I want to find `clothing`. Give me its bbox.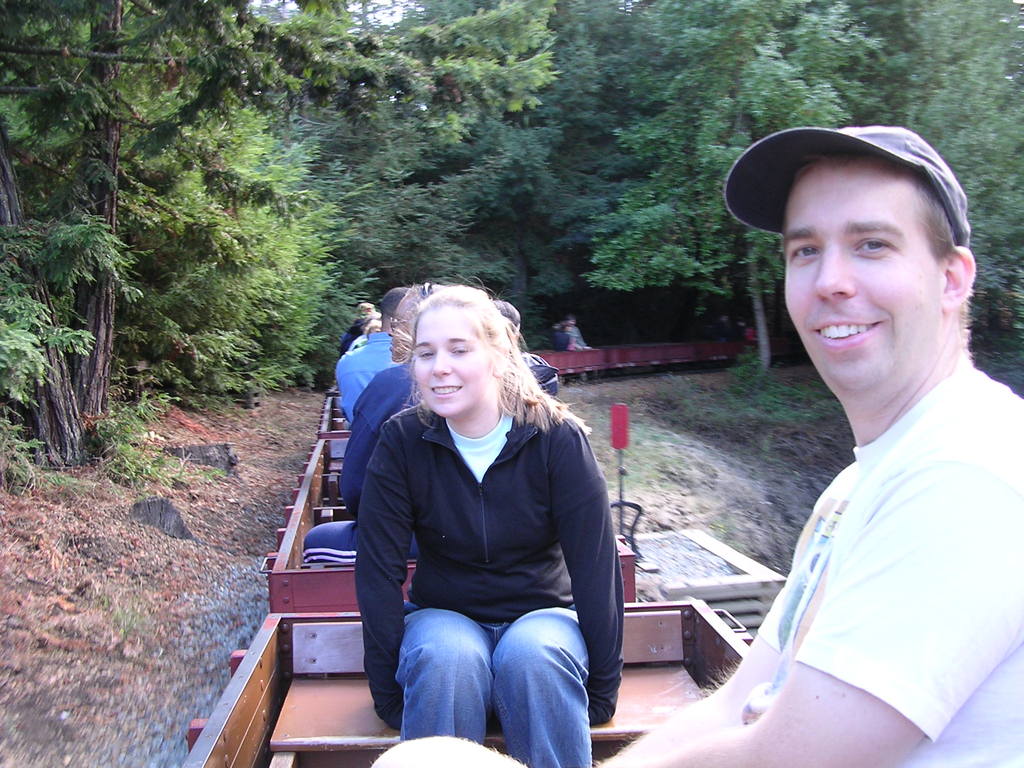
bbox=[334, 329, 402, 423].
